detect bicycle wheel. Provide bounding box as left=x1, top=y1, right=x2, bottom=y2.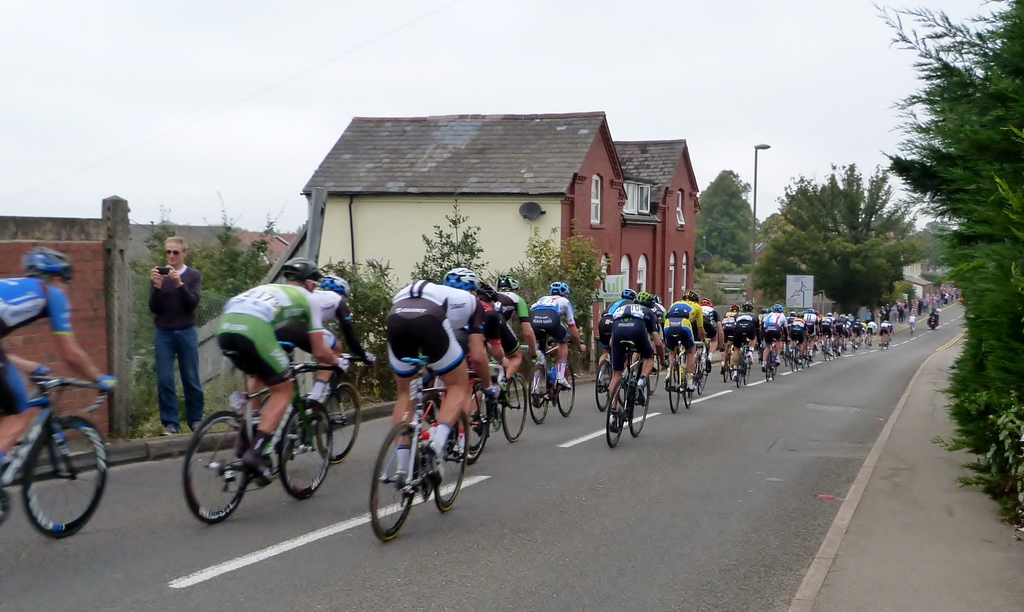
left=456, top=383, right=496, bottom=463.
